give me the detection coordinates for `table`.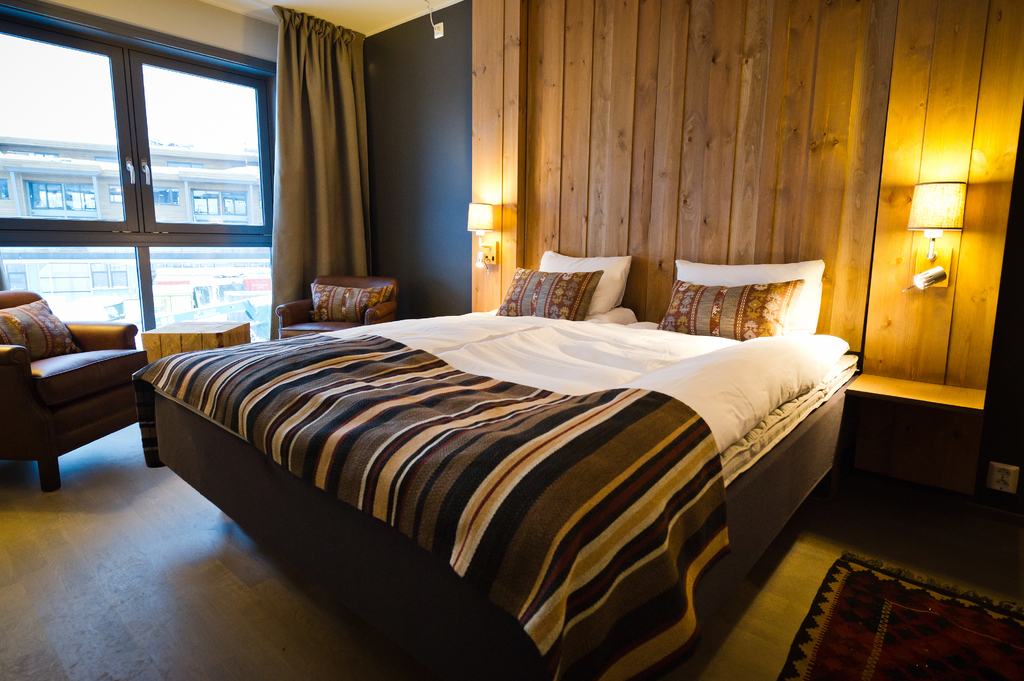
x1=140 y1=321 x2=251 y2=364.
